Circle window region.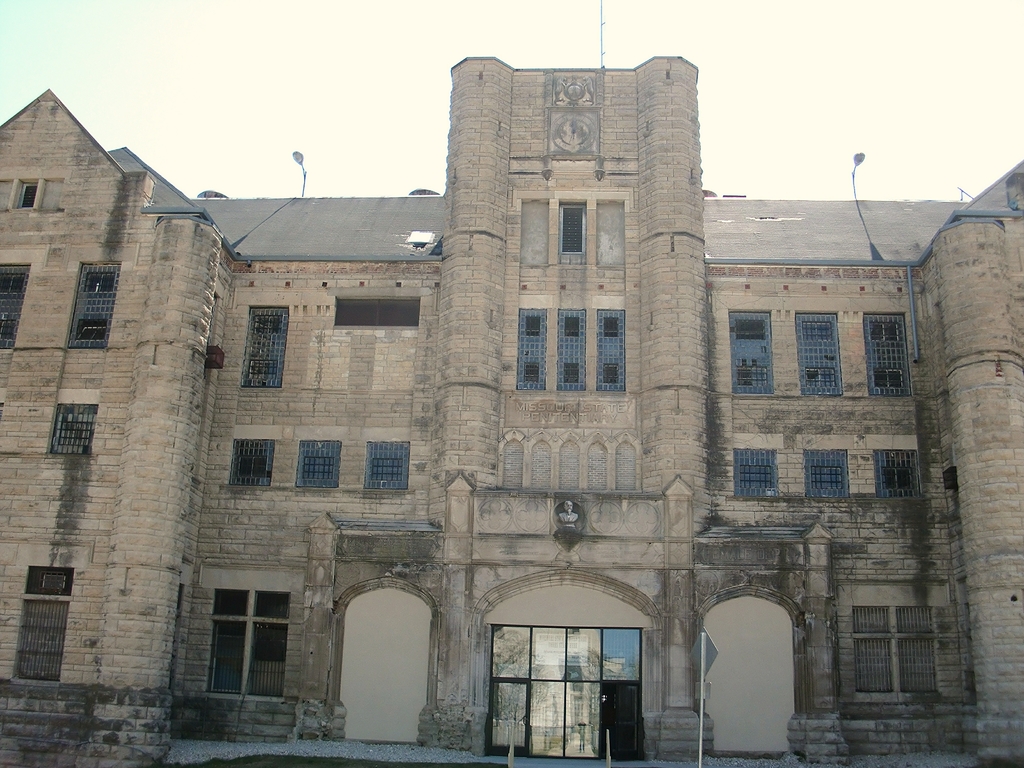
Region: [left=493, top=623, right=644, bottom=752].
